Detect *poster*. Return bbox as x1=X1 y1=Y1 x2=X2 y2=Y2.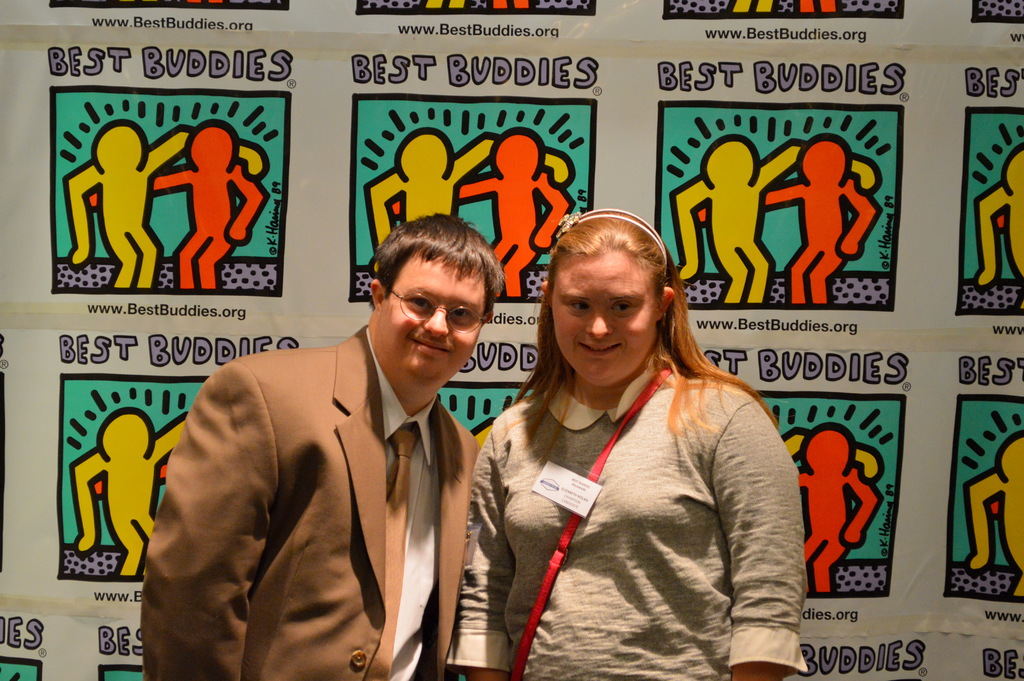
x1=947 y1=350 x2=1023 y2=623.
